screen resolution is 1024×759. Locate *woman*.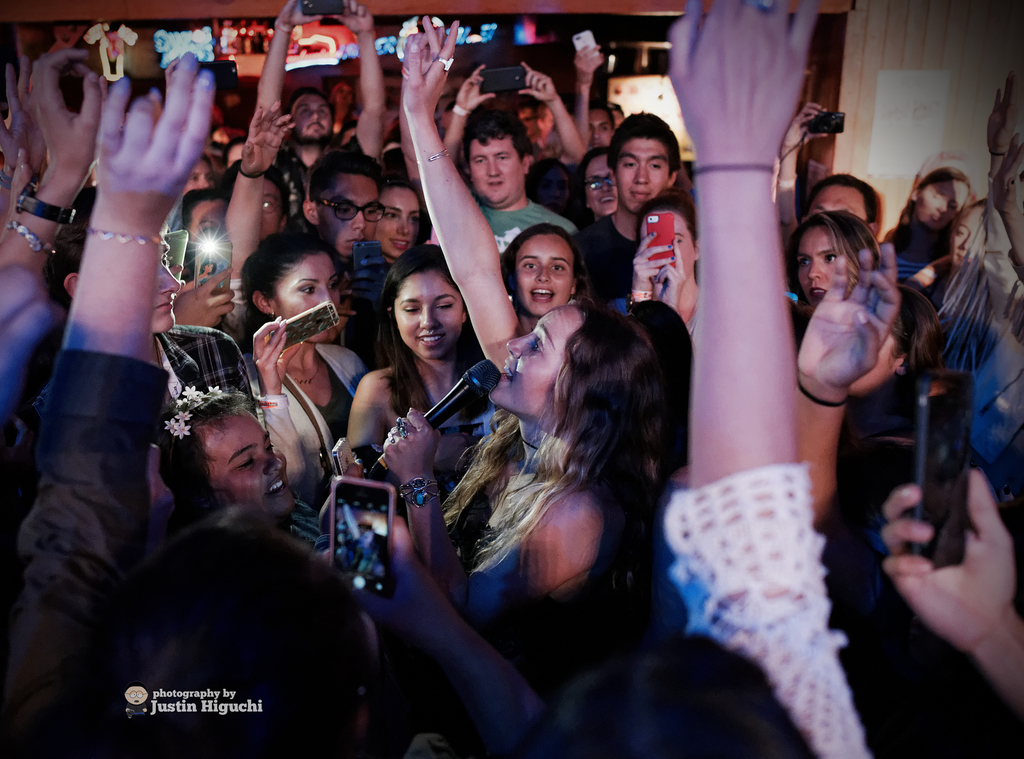
<region>615, 199, 719, 341</region>.
